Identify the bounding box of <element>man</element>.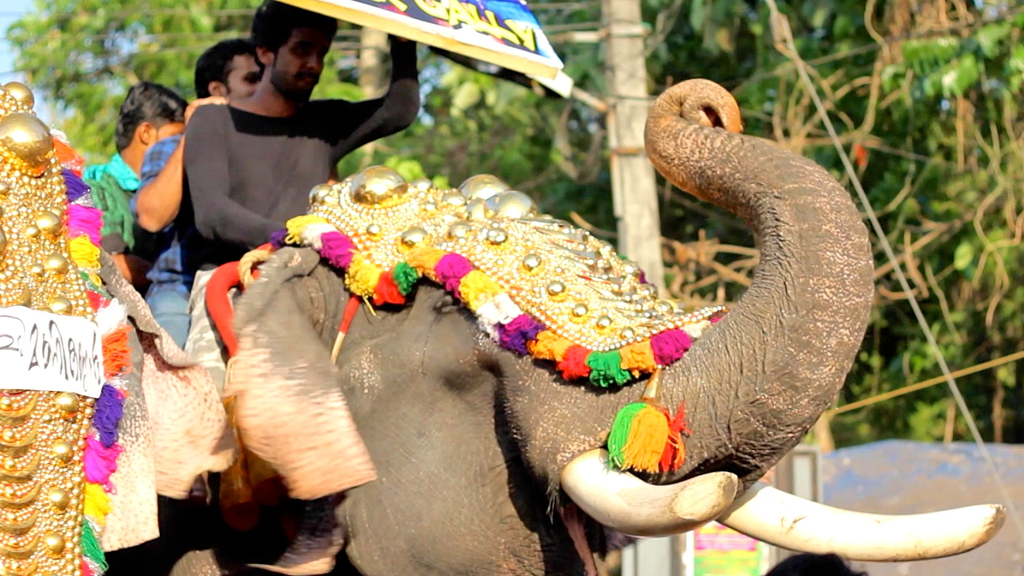
left=56, top=94, right=186, bottom=238.
